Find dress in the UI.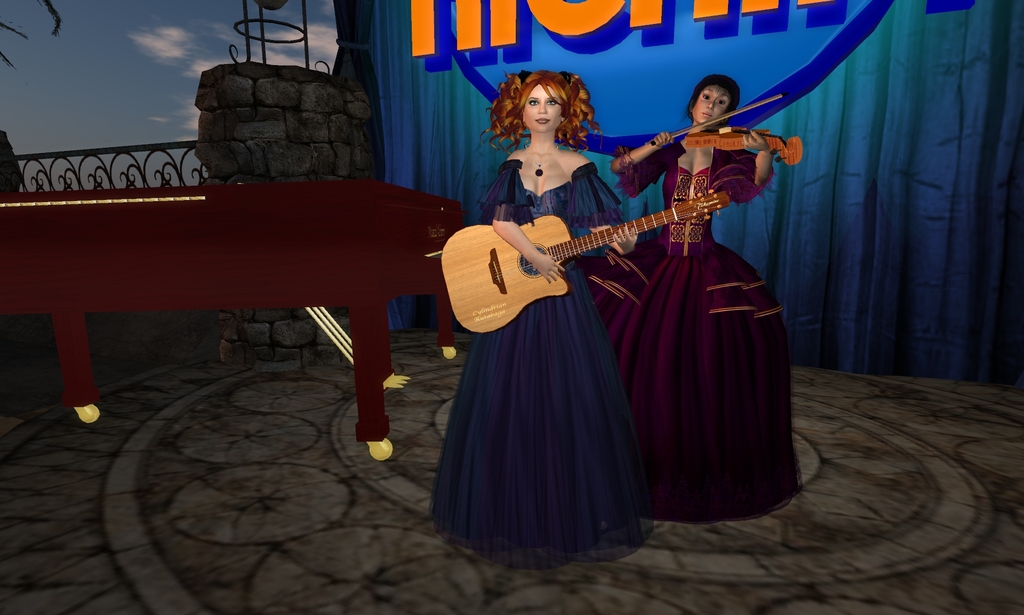
UI element at <region>578, 139, 805, 523</region>.
